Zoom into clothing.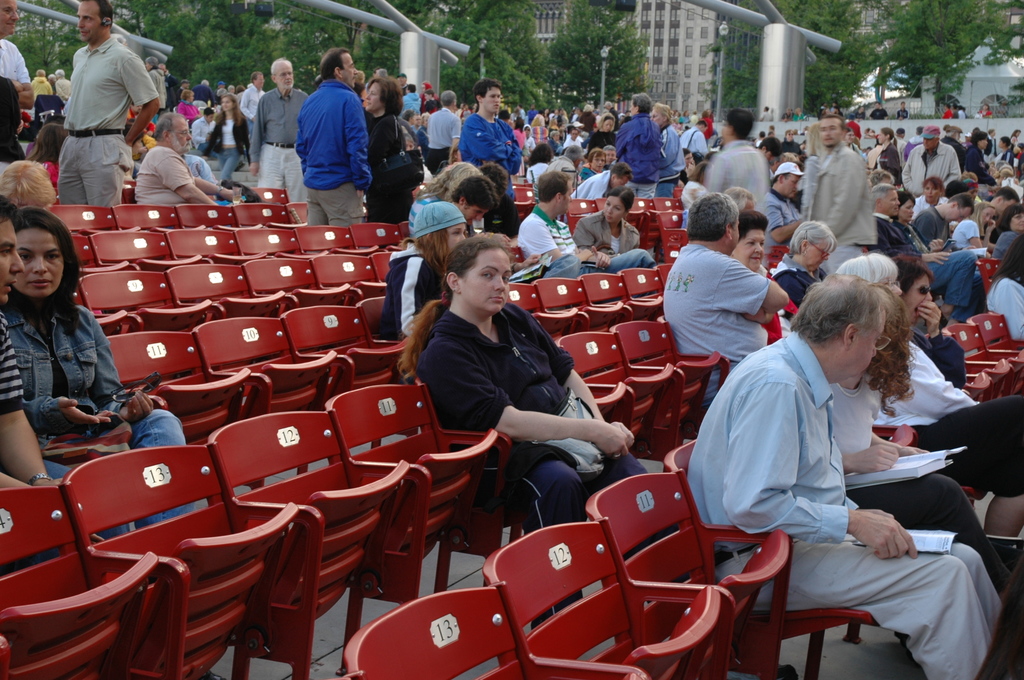
Zoom target: box(137, 145, 196, 207).
